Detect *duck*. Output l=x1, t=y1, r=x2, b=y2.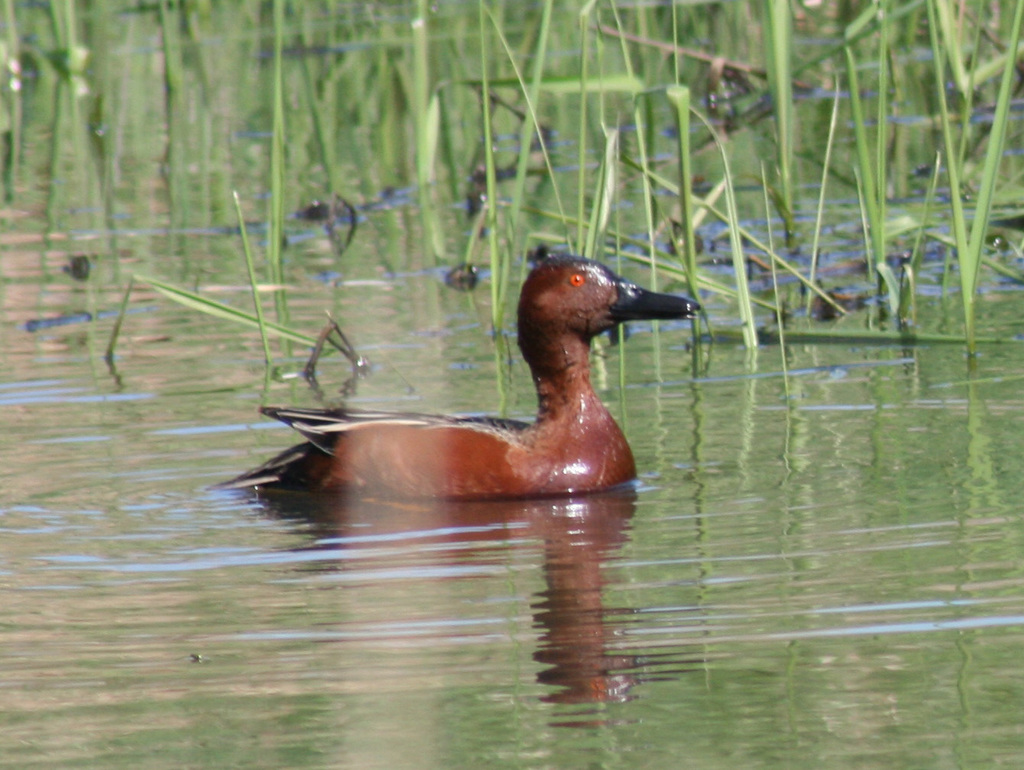
l=209, t=250, r=680, b=526.
